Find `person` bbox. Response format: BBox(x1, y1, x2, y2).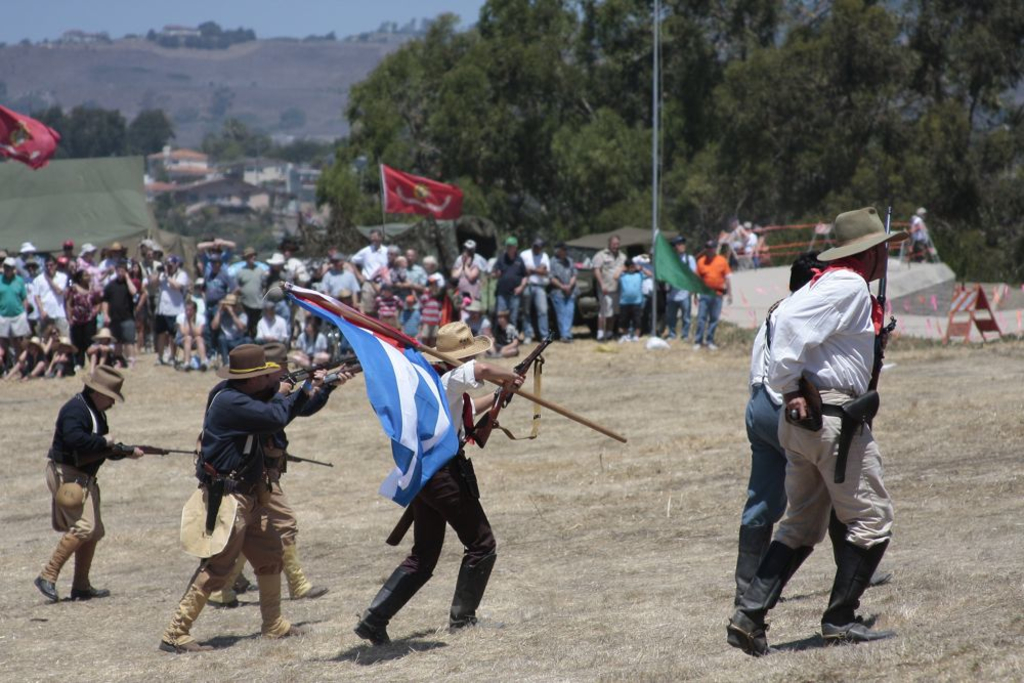
BBox(35, 258, 72, 356).
